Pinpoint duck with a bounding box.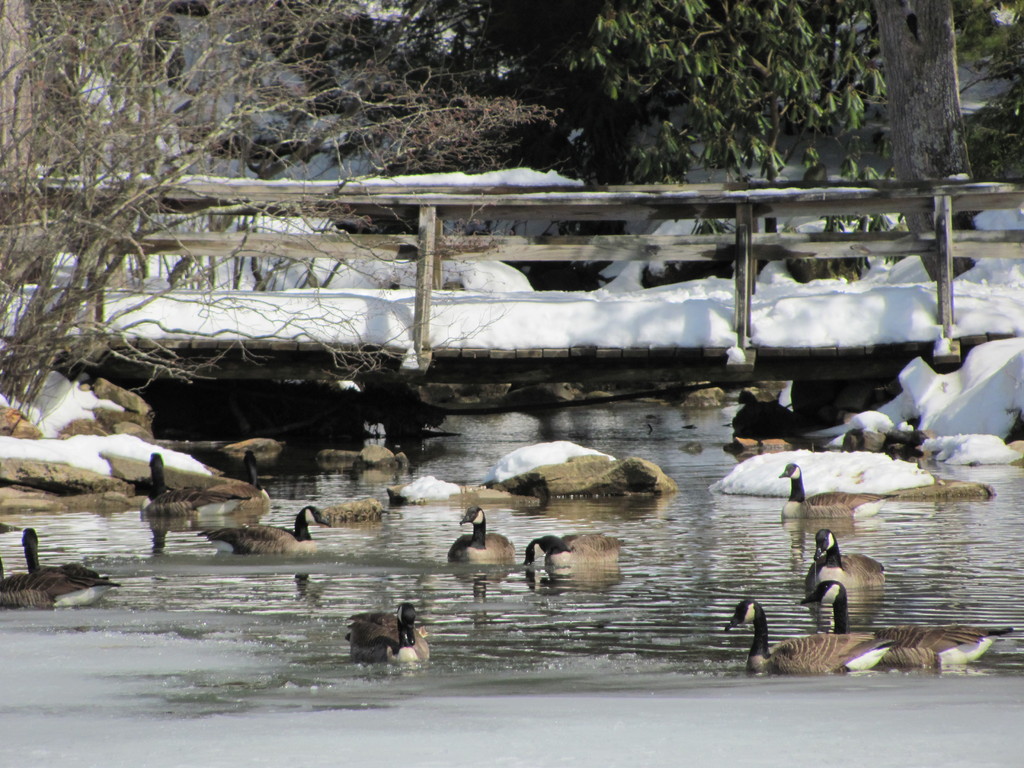
801/522/888/591.
